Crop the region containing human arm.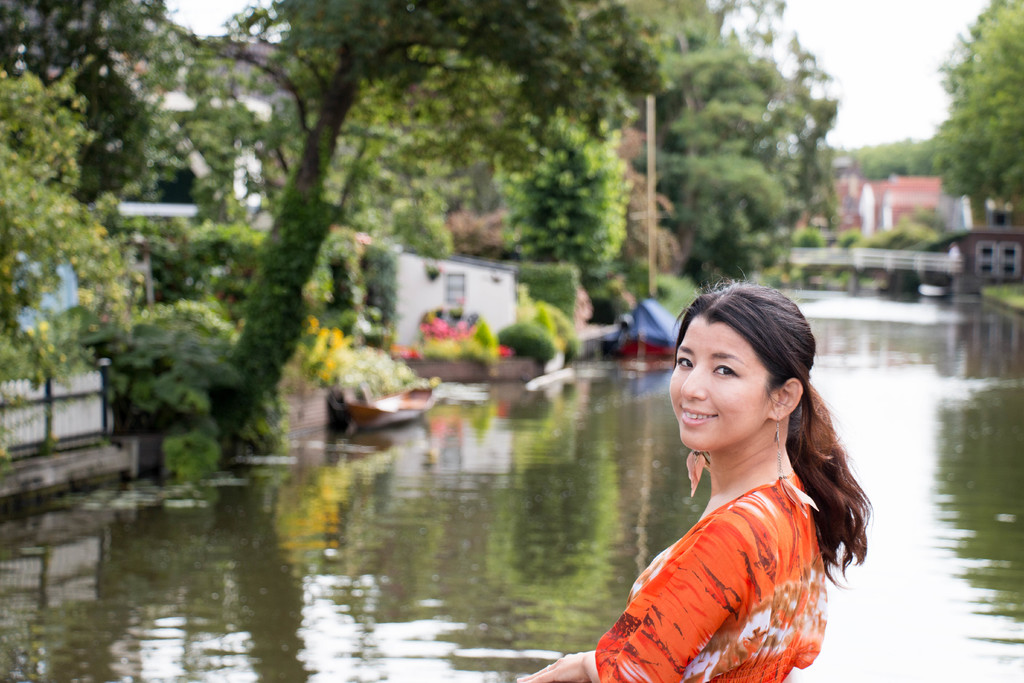
Crop region: pyautogui.locateOnScreen(625, 454, 813, 676).
